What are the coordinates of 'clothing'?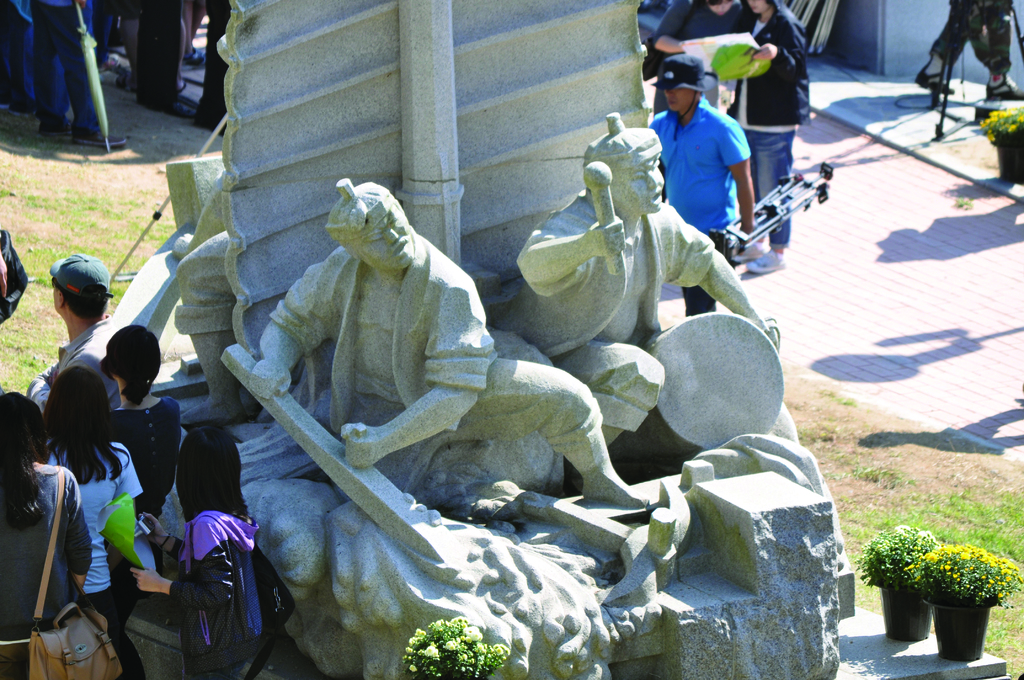
(left=728, top=0, right=810, bottom=244).
